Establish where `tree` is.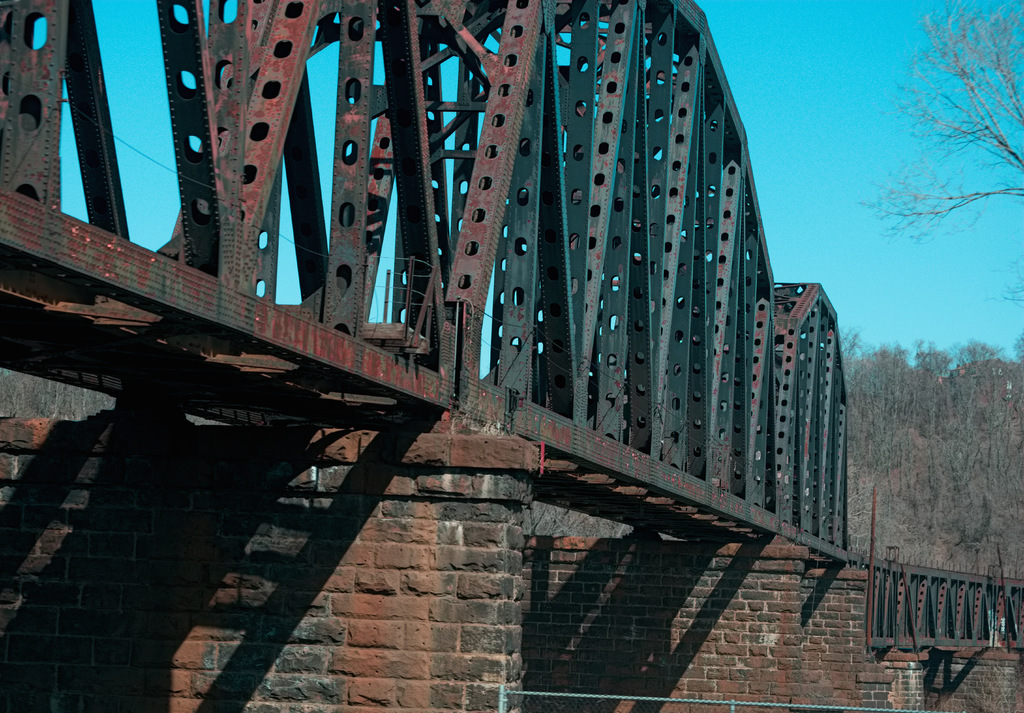
Established at {"x1": 853, "y1": 0, "x2": 1023, "y2": 244}.
